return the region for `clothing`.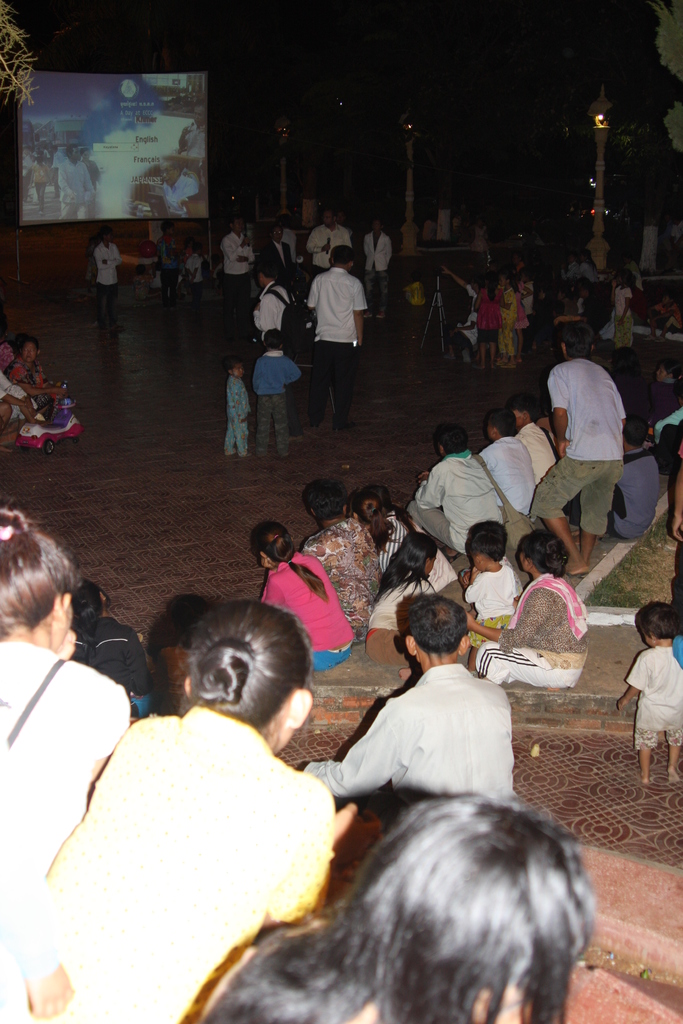
l=7, t=357, r=58, b=404.
